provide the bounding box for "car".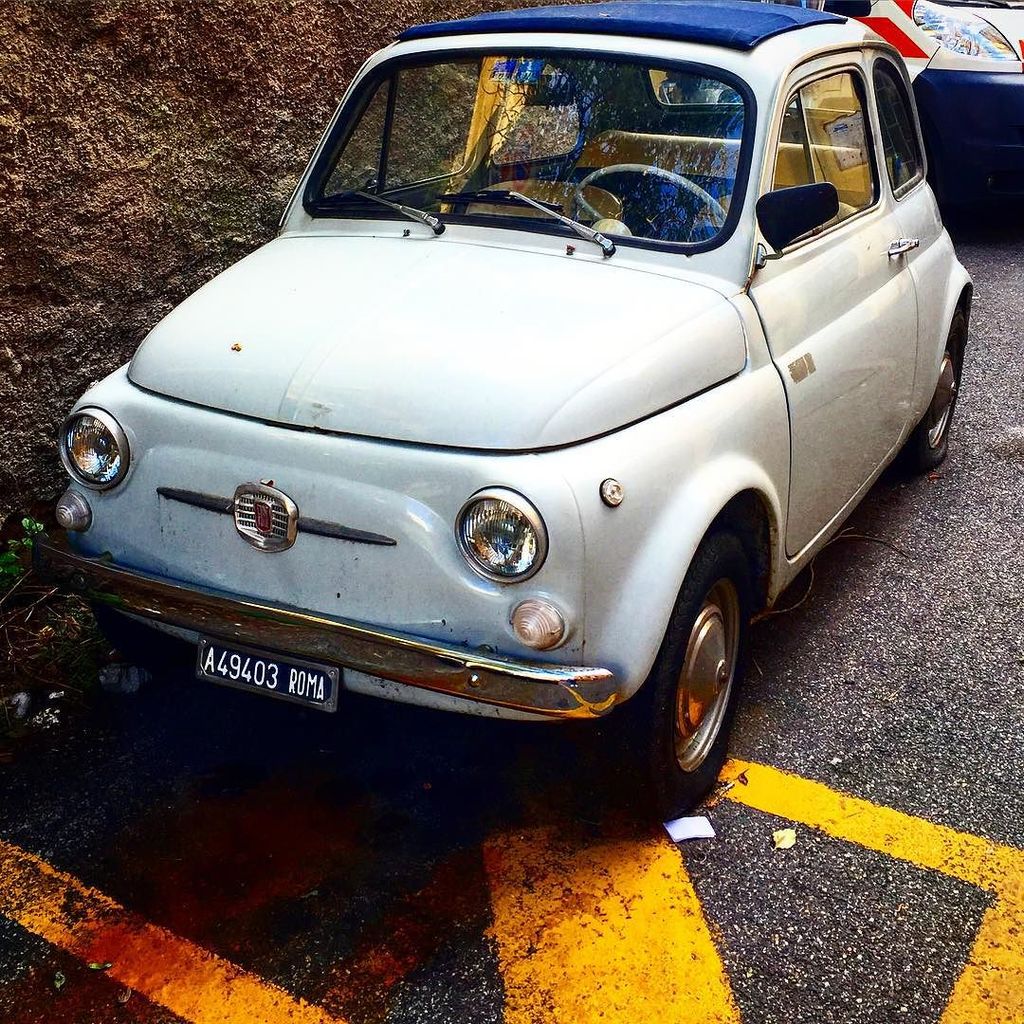
bbox(784, 0, 1023, 211).
